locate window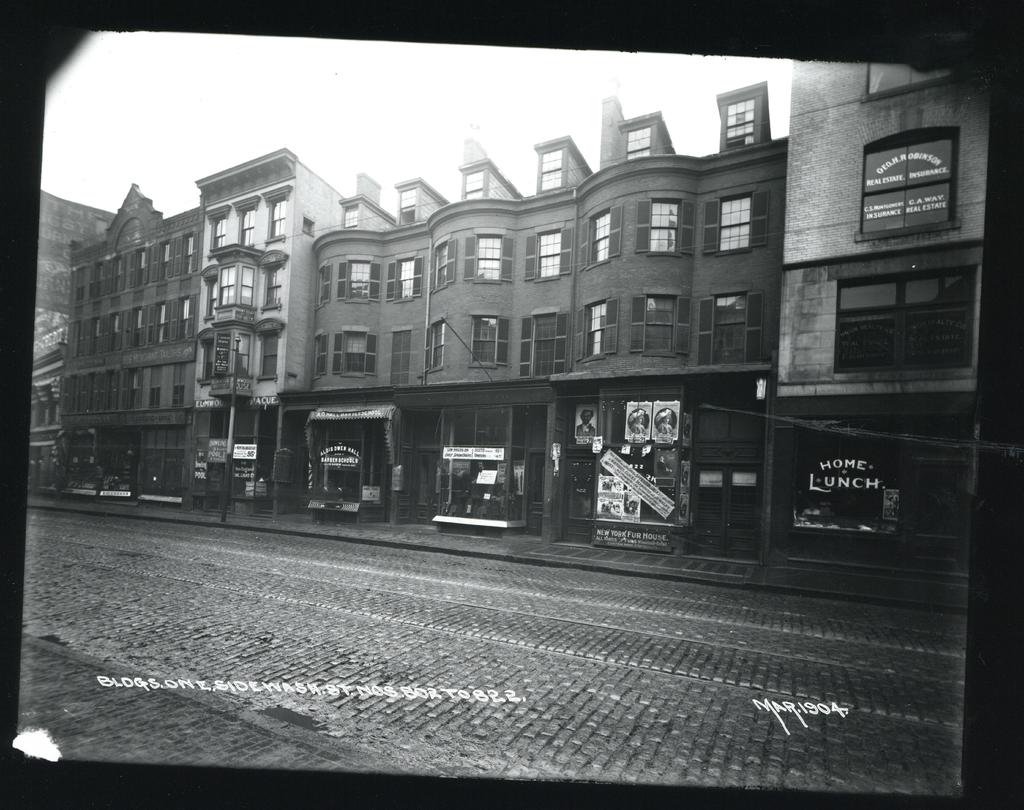
131/307/143/353
